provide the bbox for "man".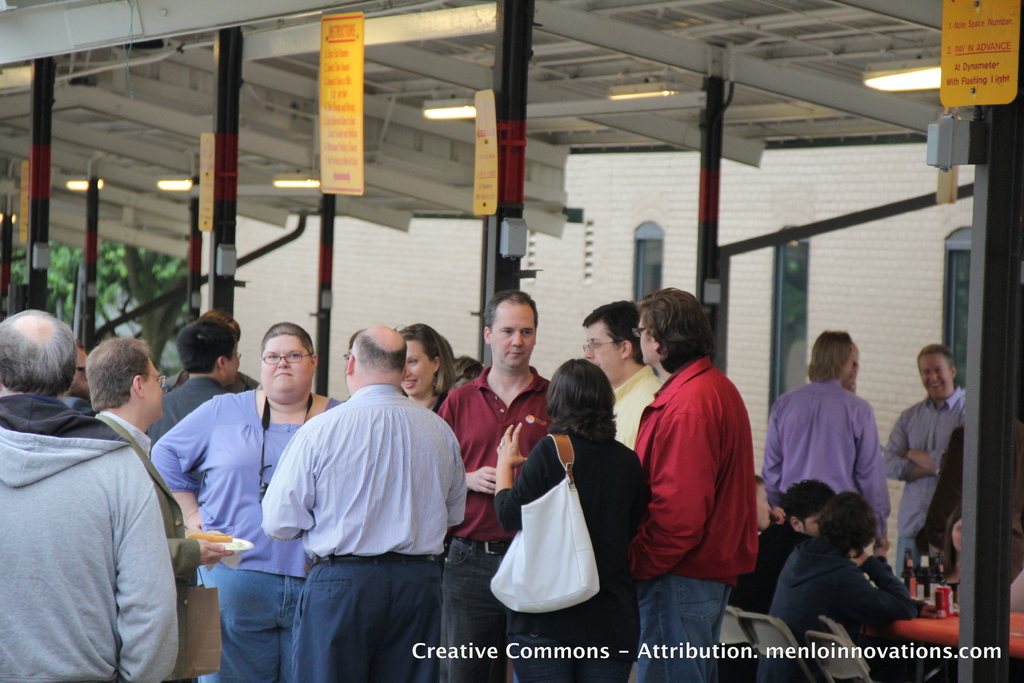
select_region(141, 317, 246, 443).
